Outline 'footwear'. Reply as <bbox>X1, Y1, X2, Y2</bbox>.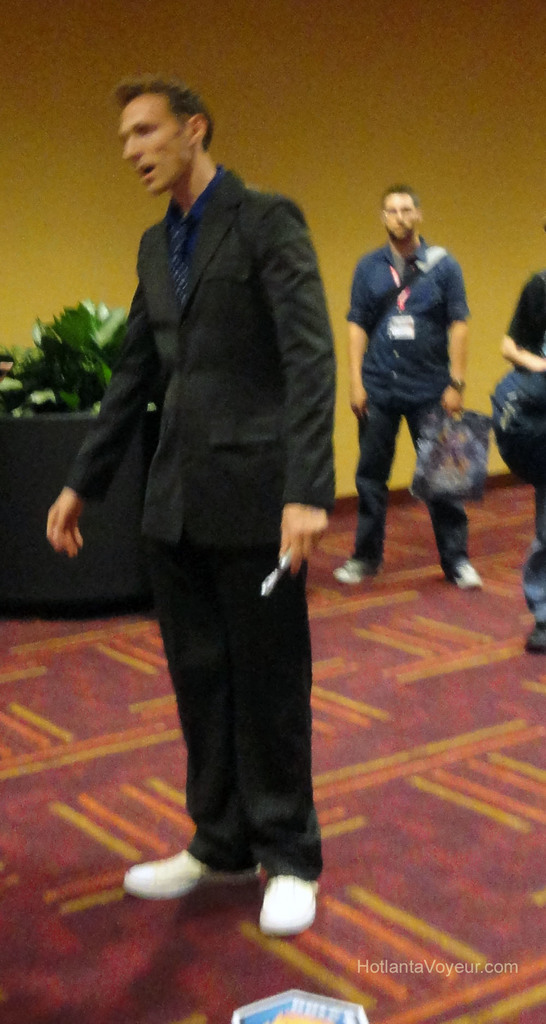
<bbox>521, 623, 545, 652</bbox>.
